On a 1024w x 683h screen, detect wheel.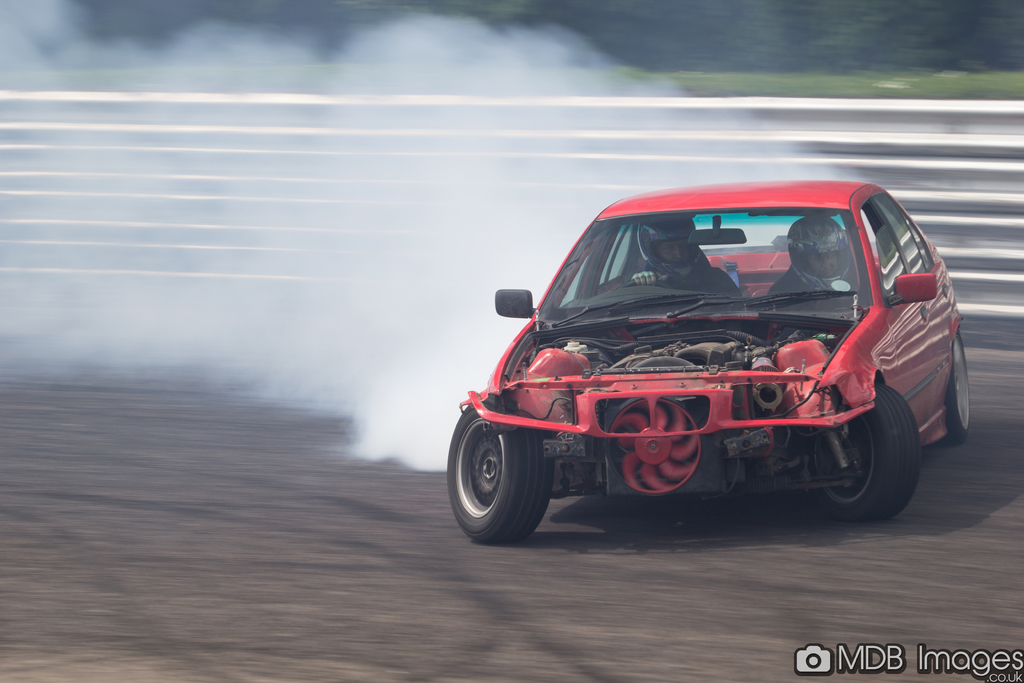
(left=618, top=278, right=670, bottom=292).
